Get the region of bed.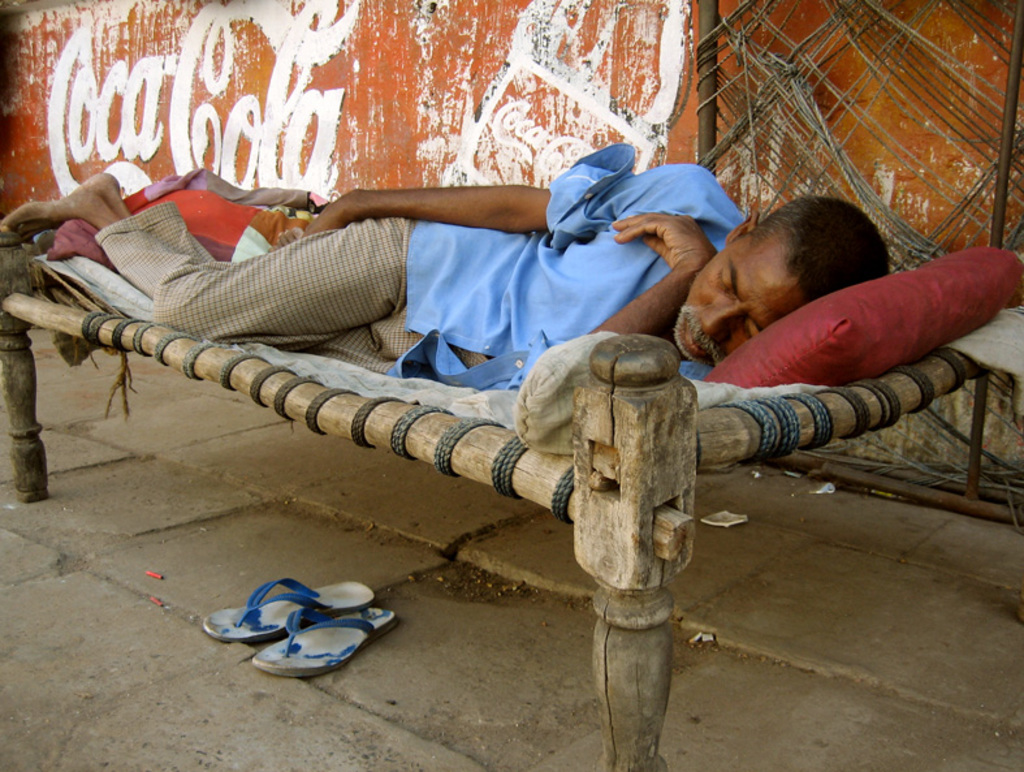
<box>0,171,1023,771</box>.
